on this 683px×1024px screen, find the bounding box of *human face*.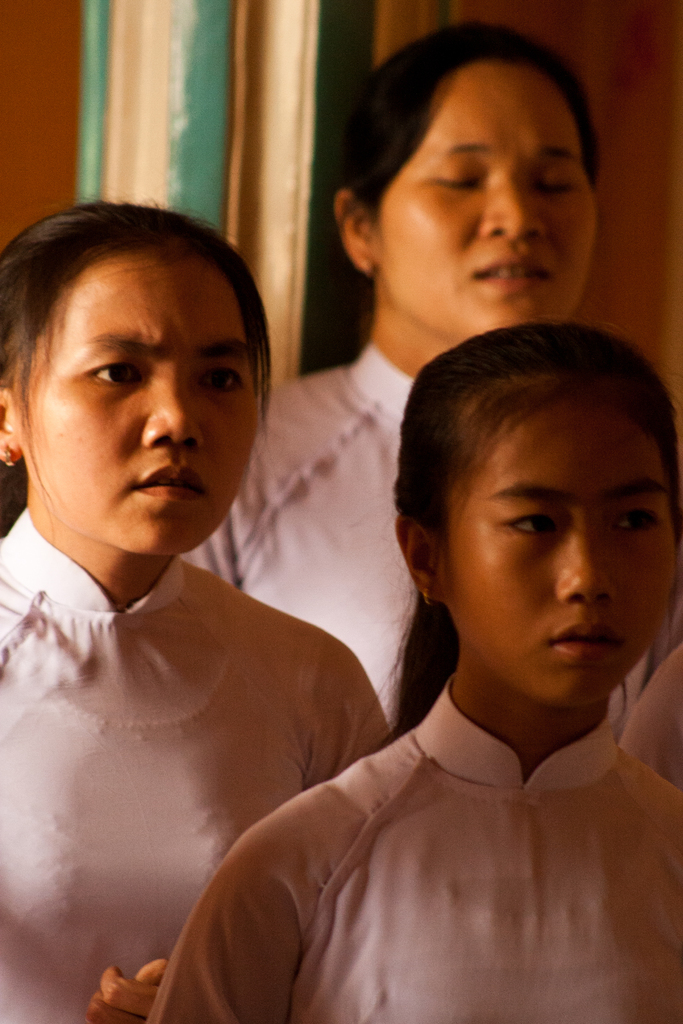
Bounding box: region(26, 252, 260, 562).
